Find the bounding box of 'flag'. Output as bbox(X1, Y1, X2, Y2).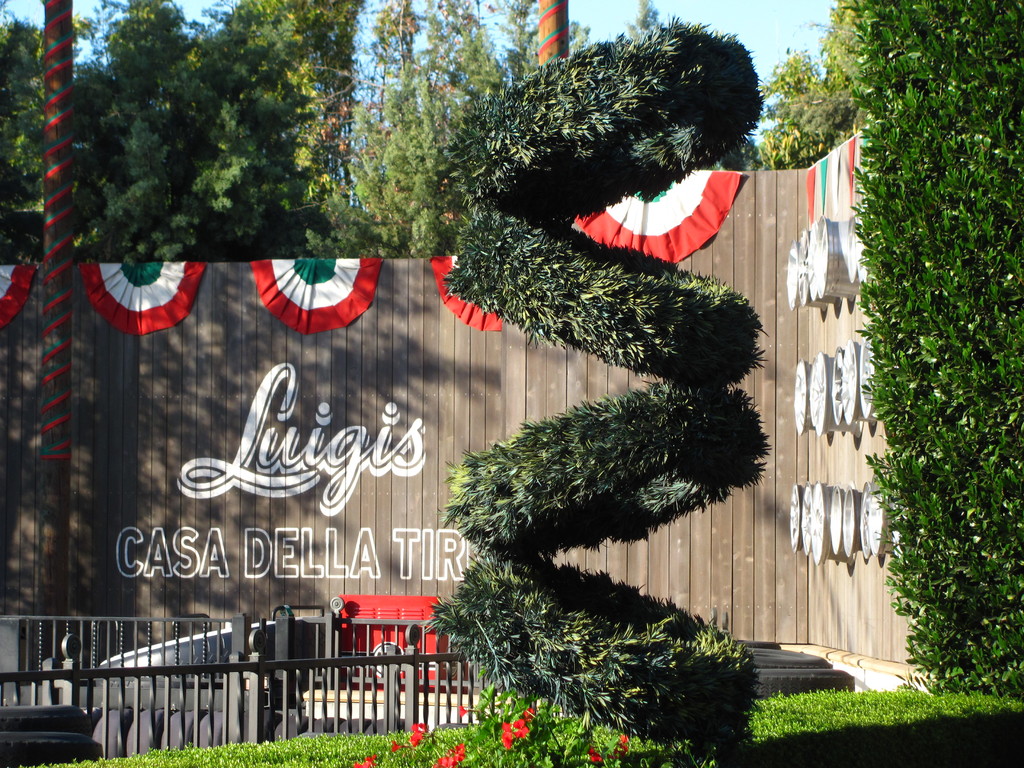
bbox(566, 171, 742, 265).
